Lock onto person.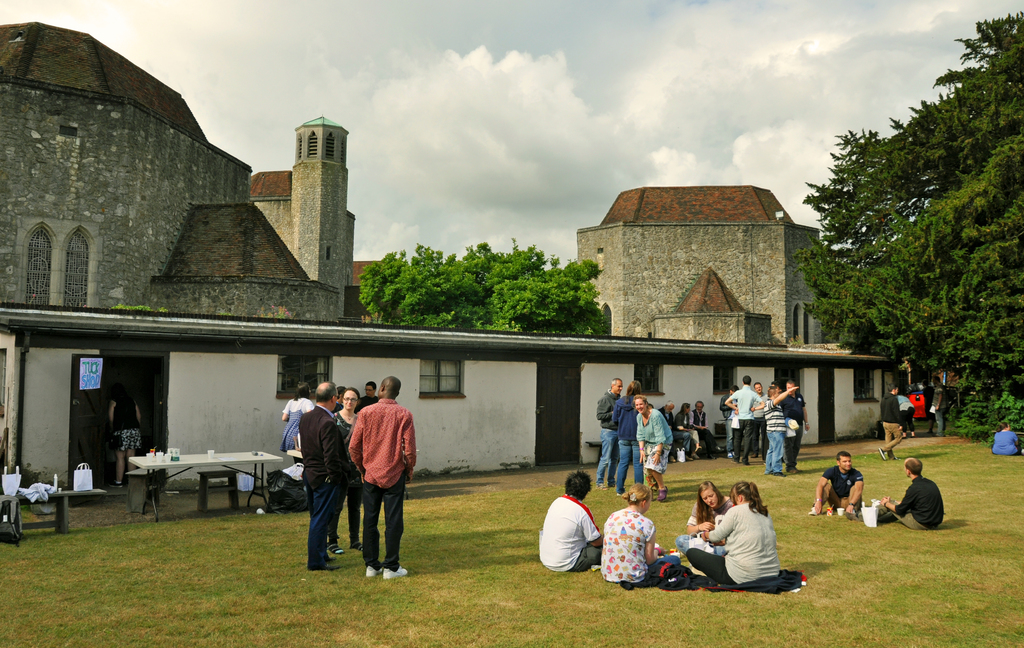
Locked: BBox(609, 380, 649, 496).
